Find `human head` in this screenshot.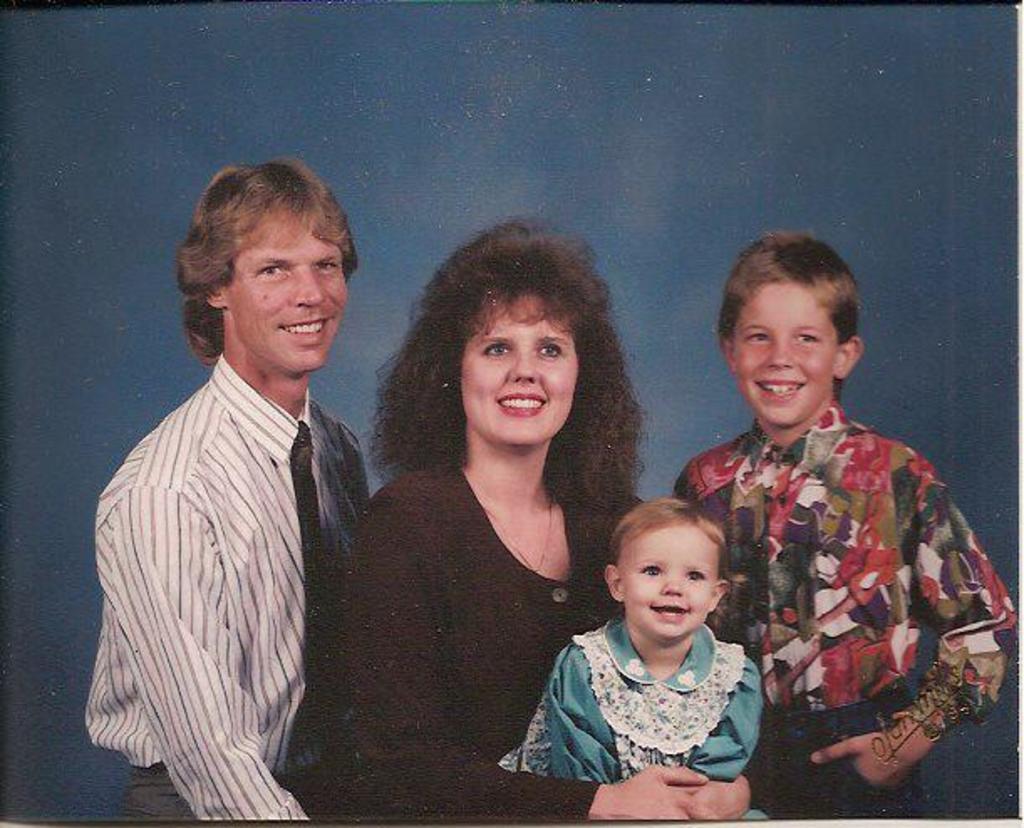
The bounding box for `human head` is detection(719, 228, 863, 434).
